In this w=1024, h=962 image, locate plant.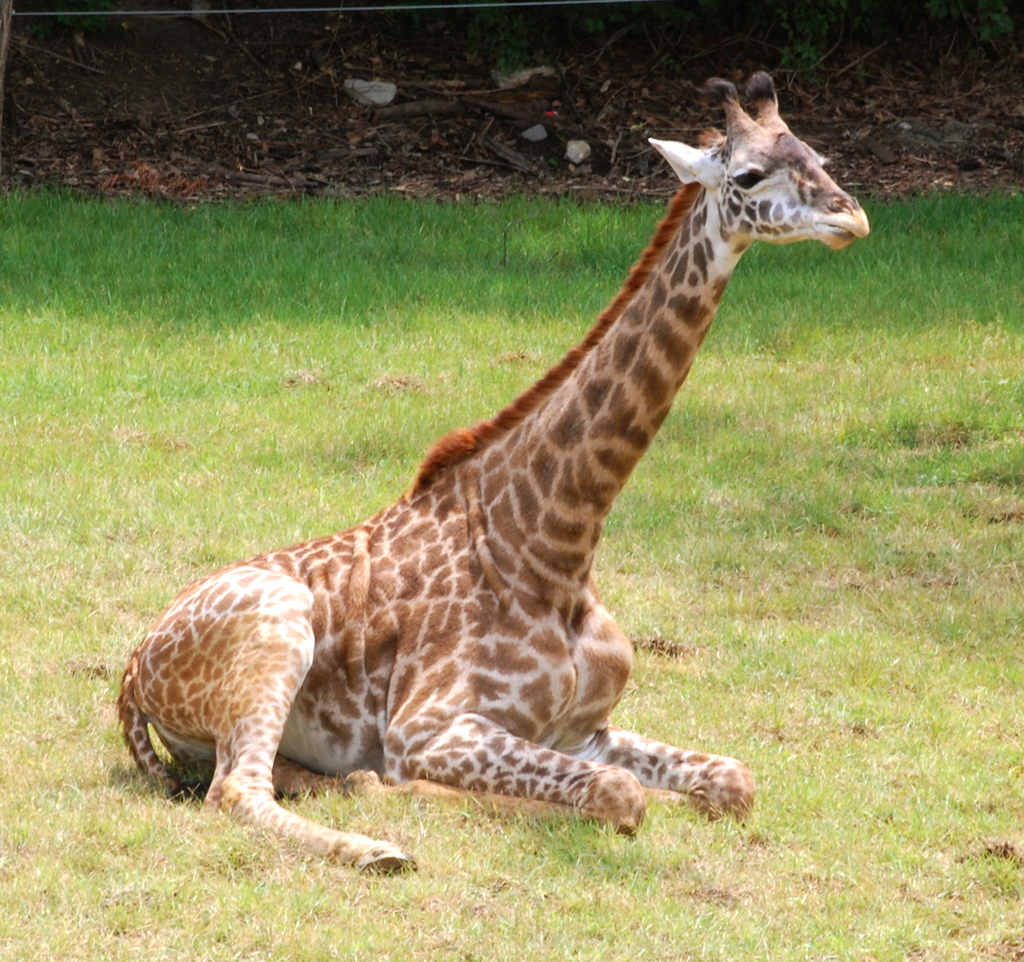
Bounding box: select_region(584, 0, 699, 35).
